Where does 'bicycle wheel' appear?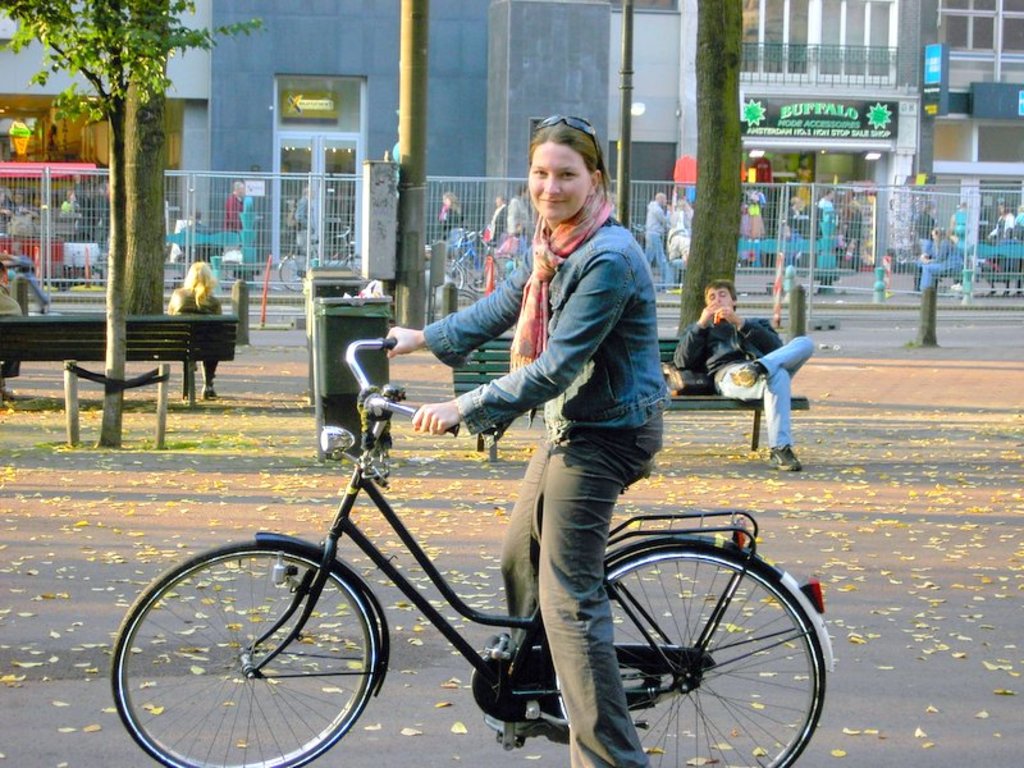
Appears at Rect(492, 252, 516, 289).
